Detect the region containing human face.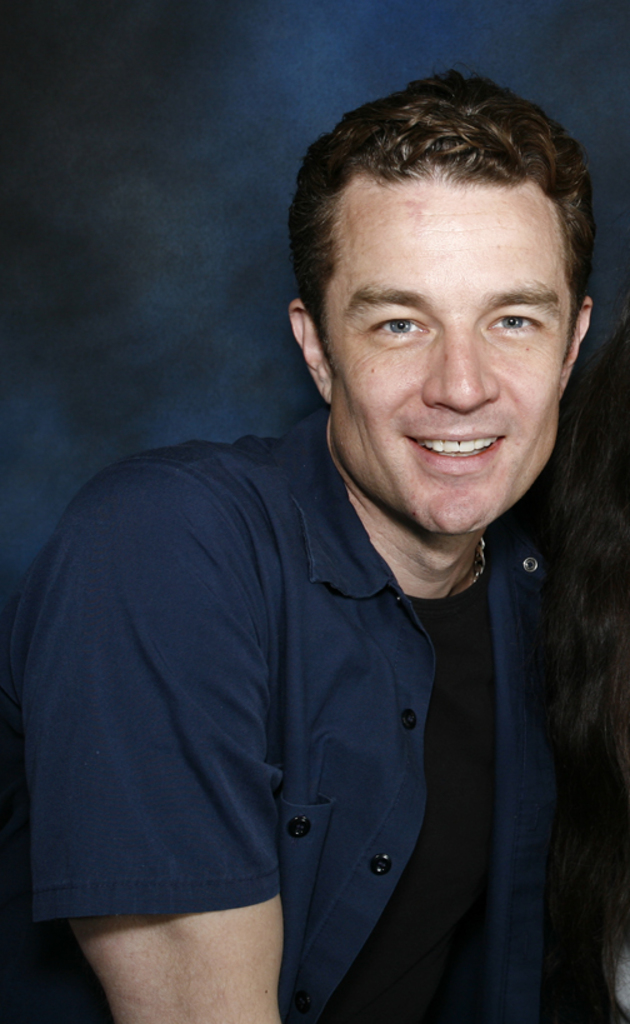
[left=329, top=179, right=571, bottom=536].
